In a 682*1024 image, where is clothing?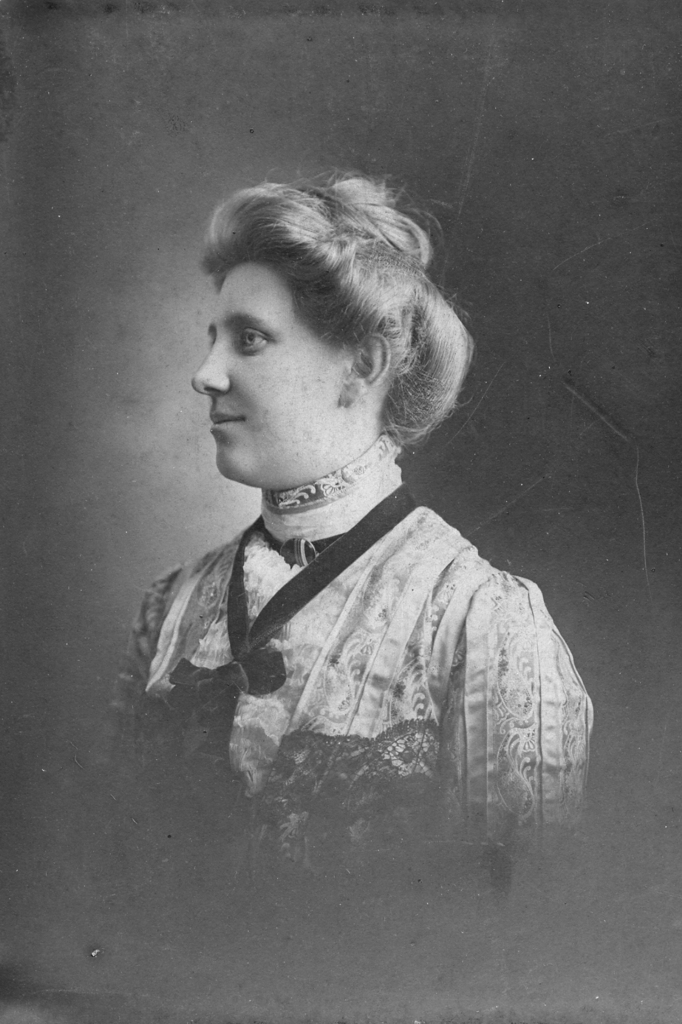
[125, 426, 592, 856].
